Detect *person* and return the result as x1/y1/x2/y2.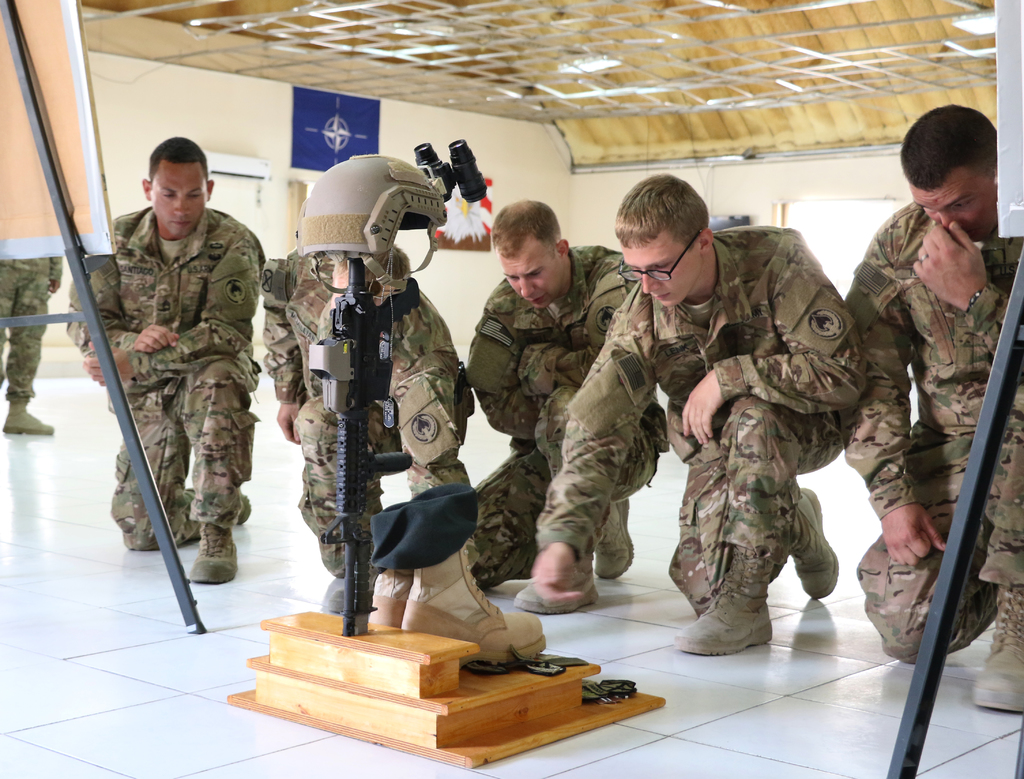
521/170/870/659.
